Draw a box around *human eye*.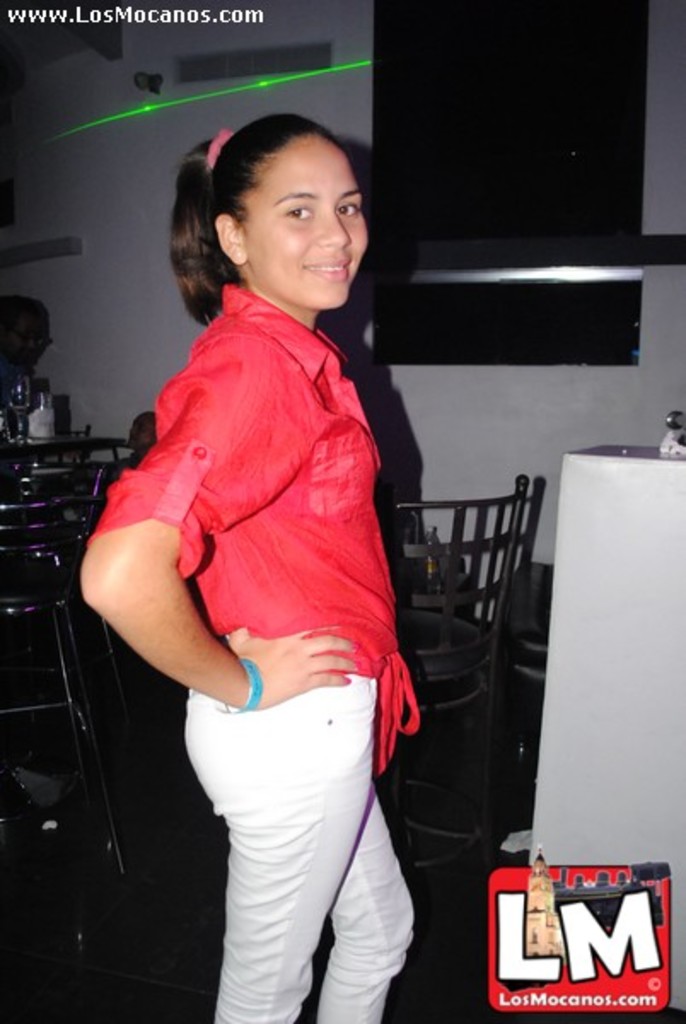
288 196 321 227.
